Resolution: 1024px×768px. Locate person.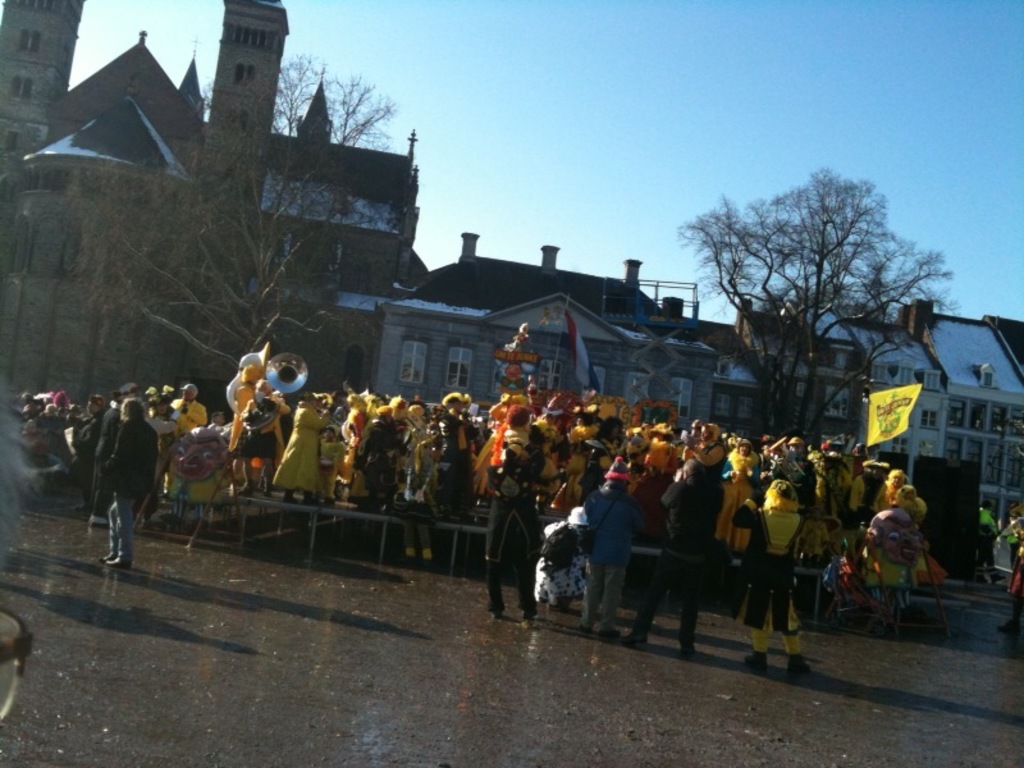
146, 390, 177, 515.
